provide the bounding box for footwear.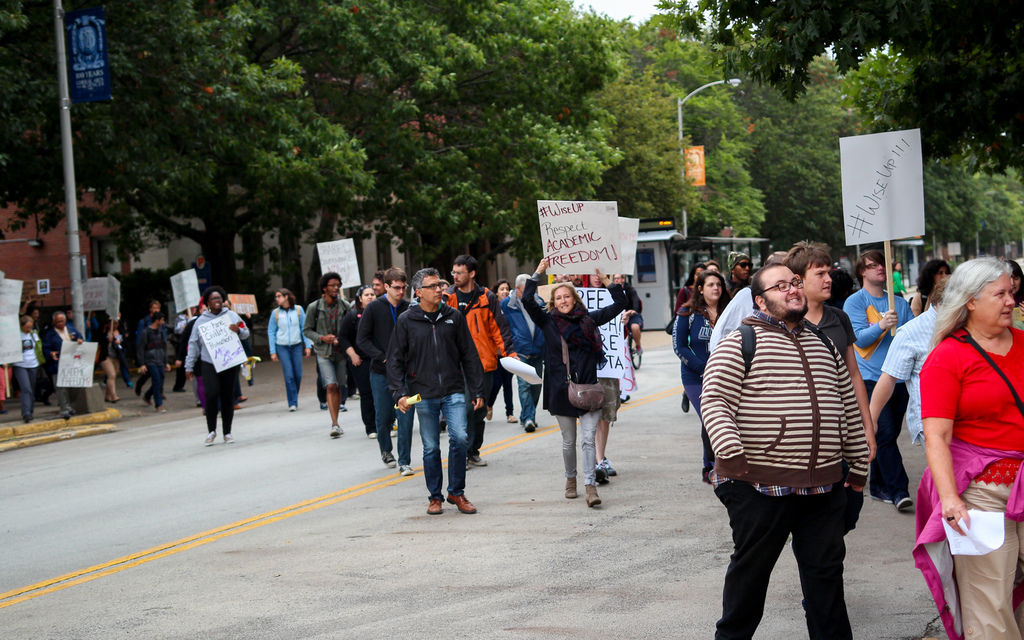
(x1=598, y1=467, x2=607, y2=486).
